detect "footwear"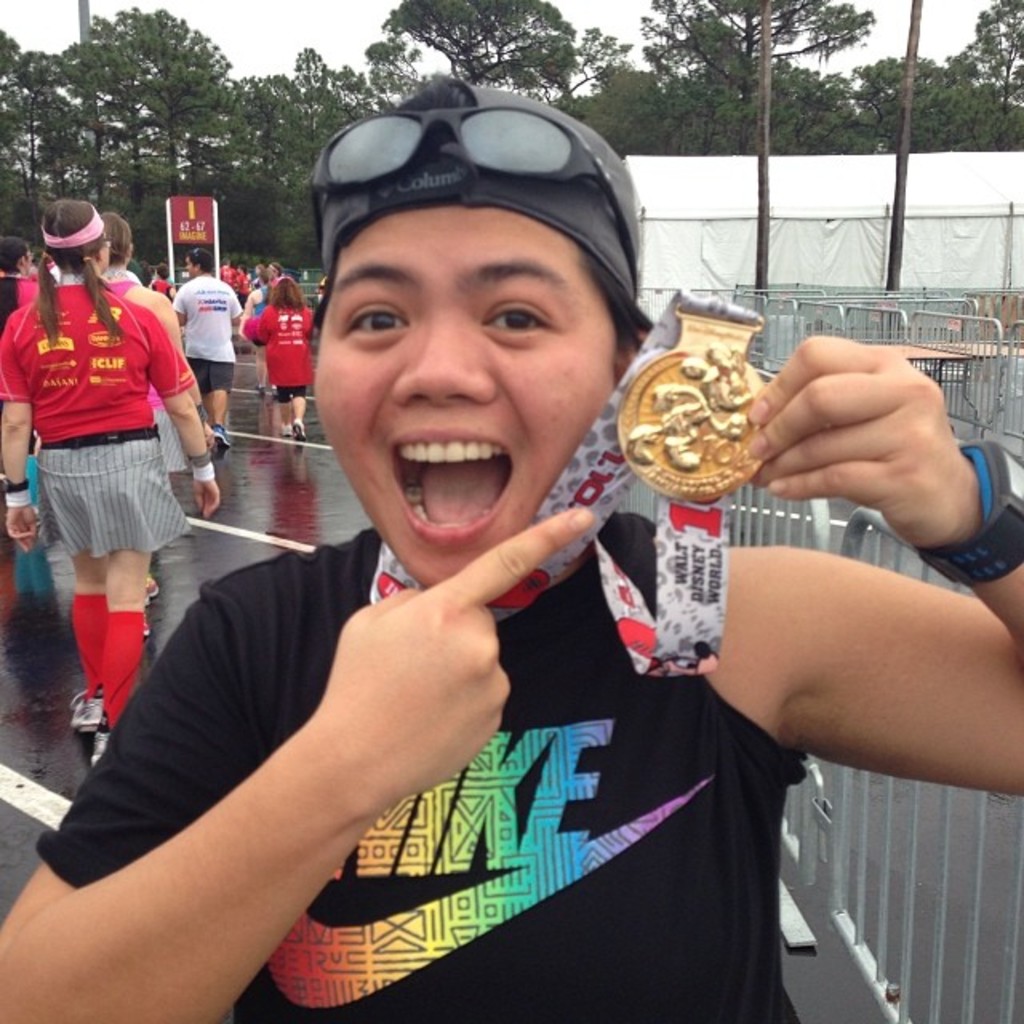
{"x1": 278, "y1": 424, "x2": 288, "y2": 435}
